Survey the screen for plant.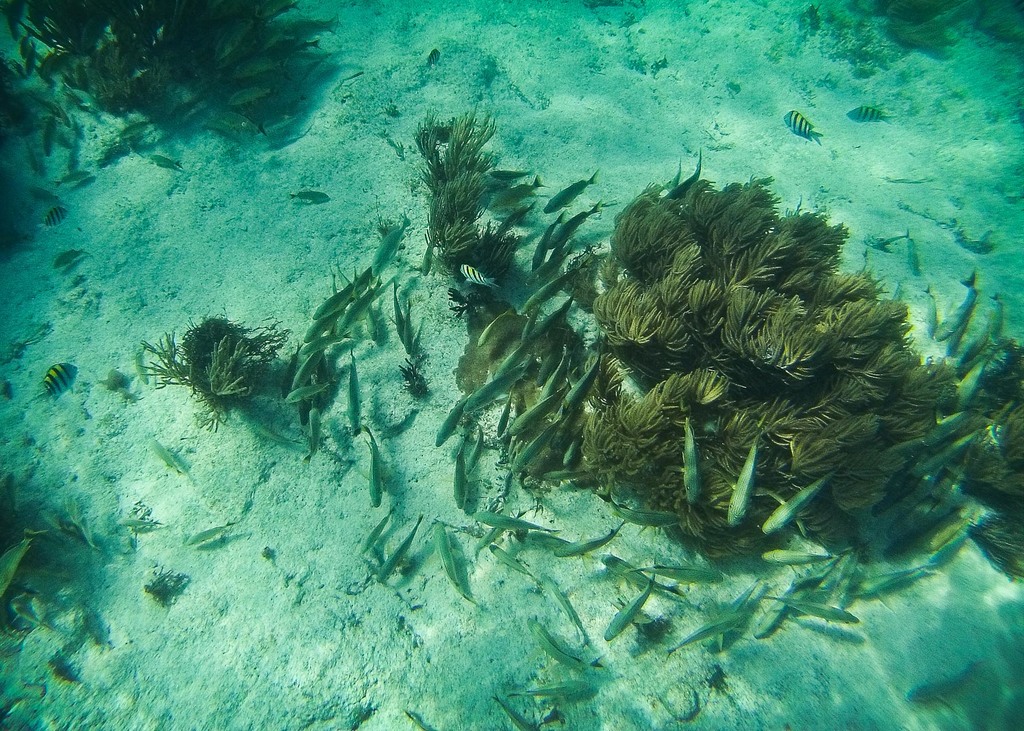
Survey found: region(126, 293, 317, 444).
